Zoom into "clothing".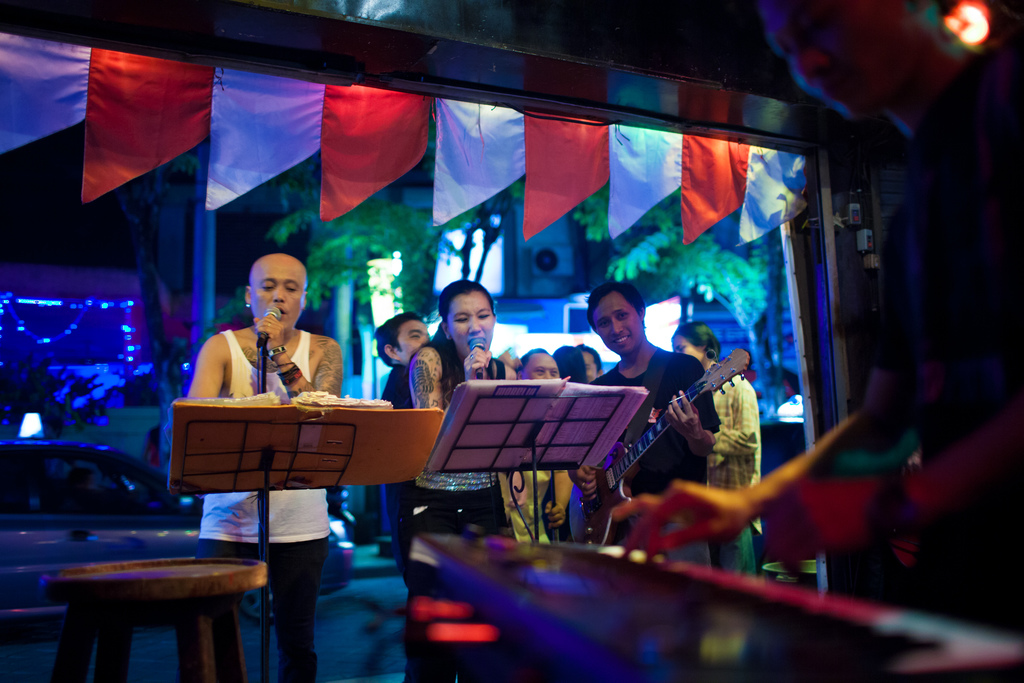
Zoom target: bbox=(401, 332, 501, 572).
